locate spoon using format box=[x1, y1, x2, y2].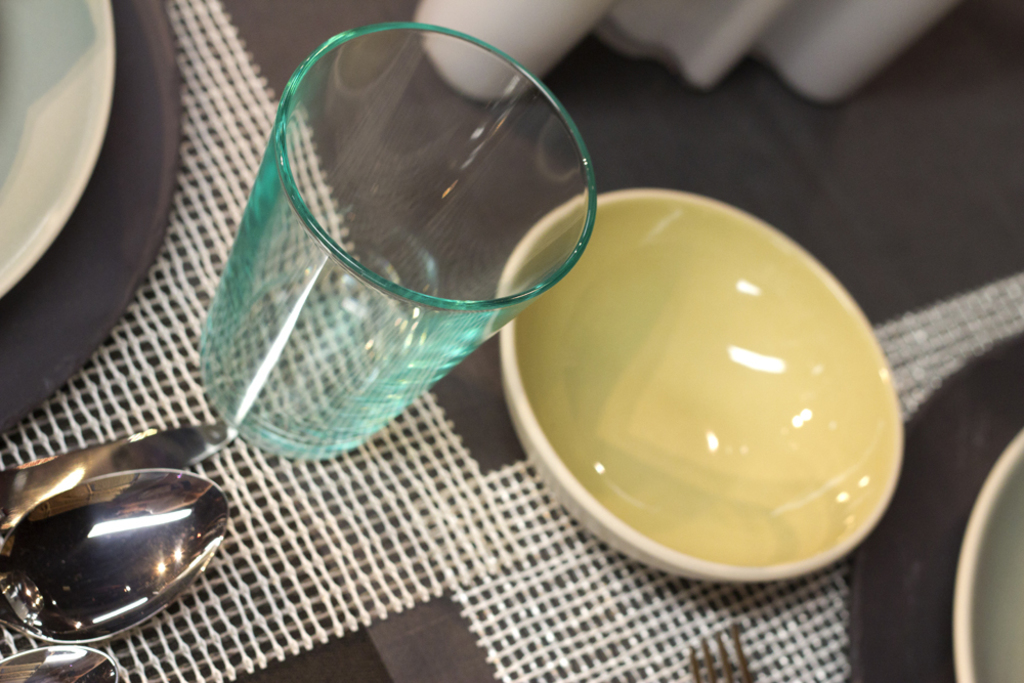
box=[0, 642, 116, 682].
